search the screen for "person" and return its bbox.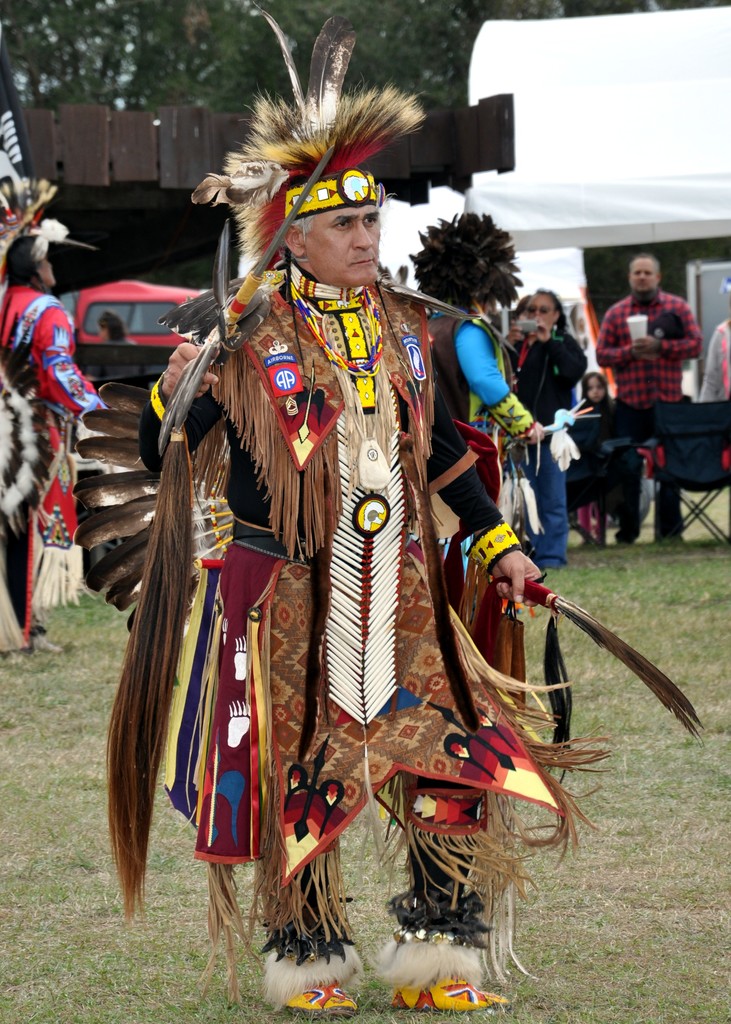
Found: x1=400, y1=218, x2=547, y2=497.
